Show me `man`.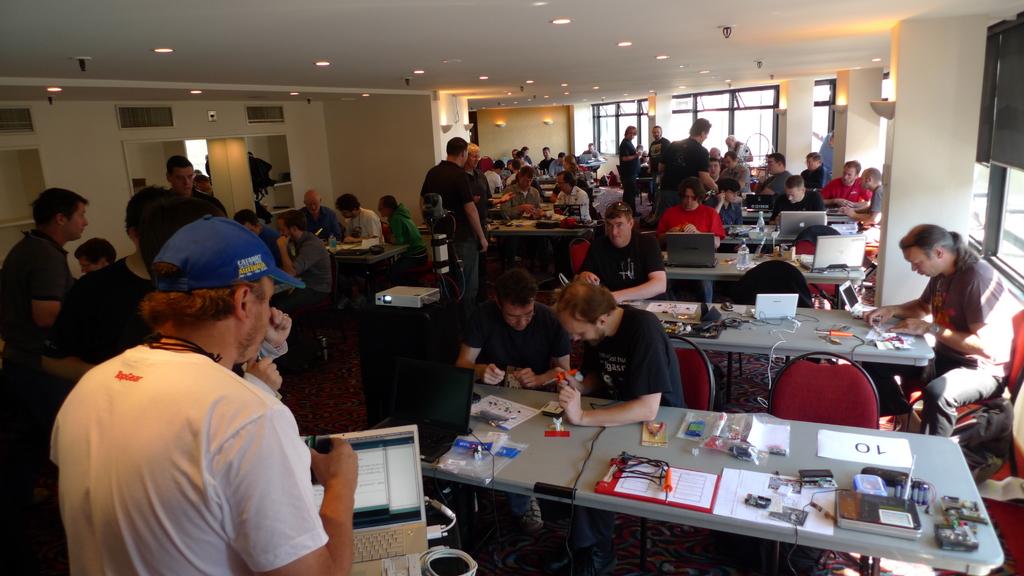
`man` is here: 500 163 544 214.
